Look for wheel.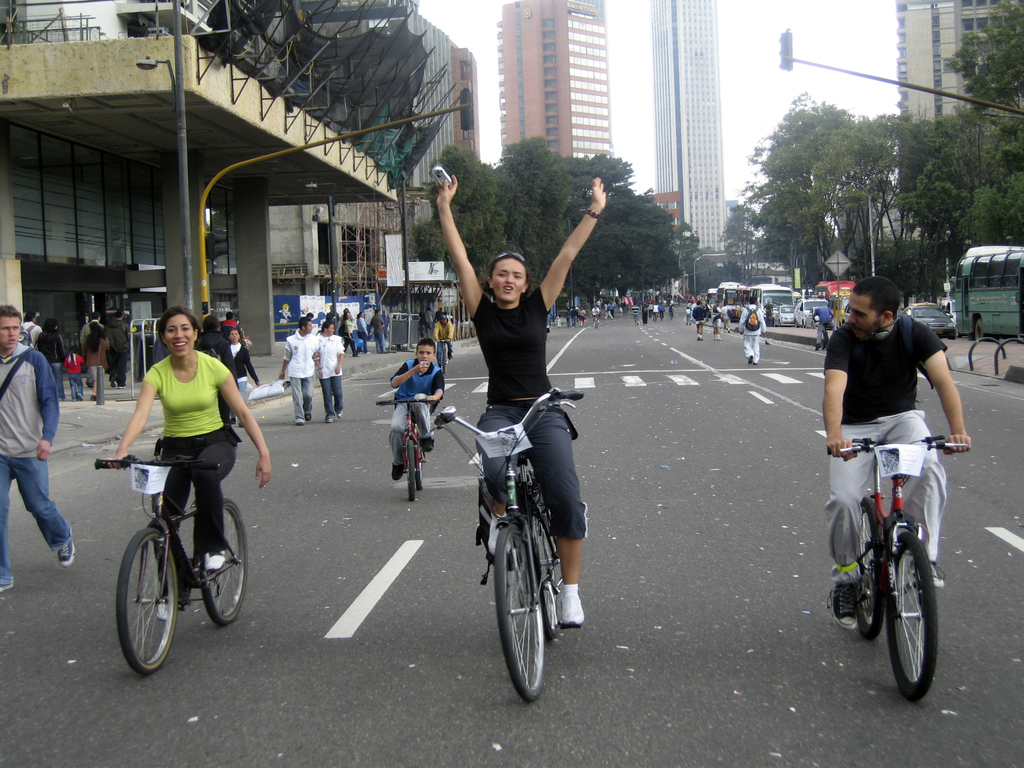
Found: box=[415, 450, 422, 490].
